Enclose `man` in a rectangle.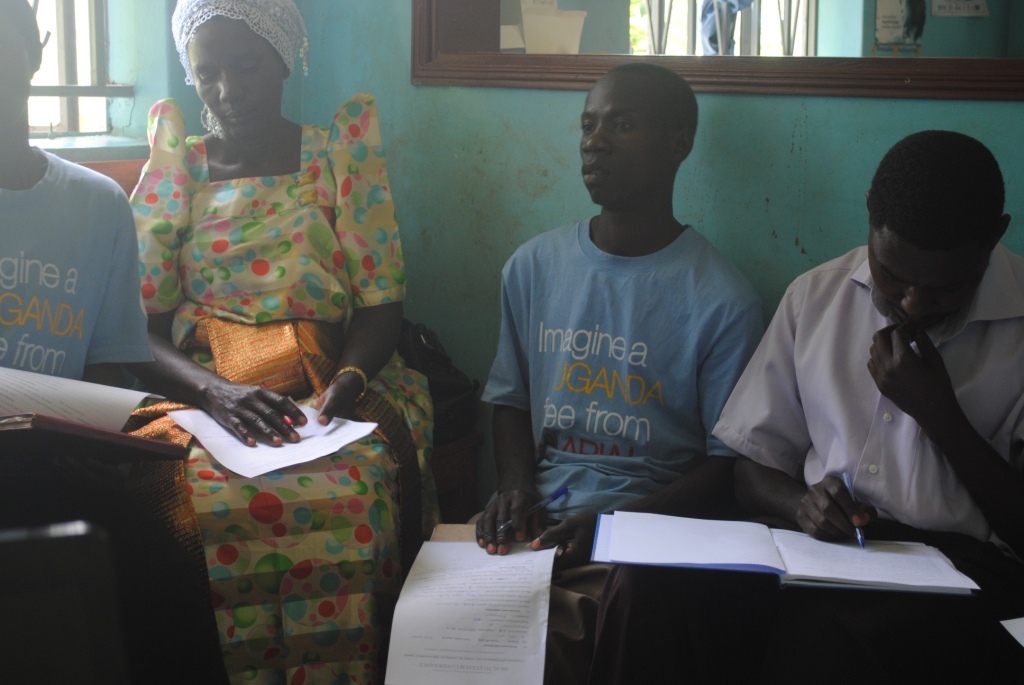
(0,0,154,381).
